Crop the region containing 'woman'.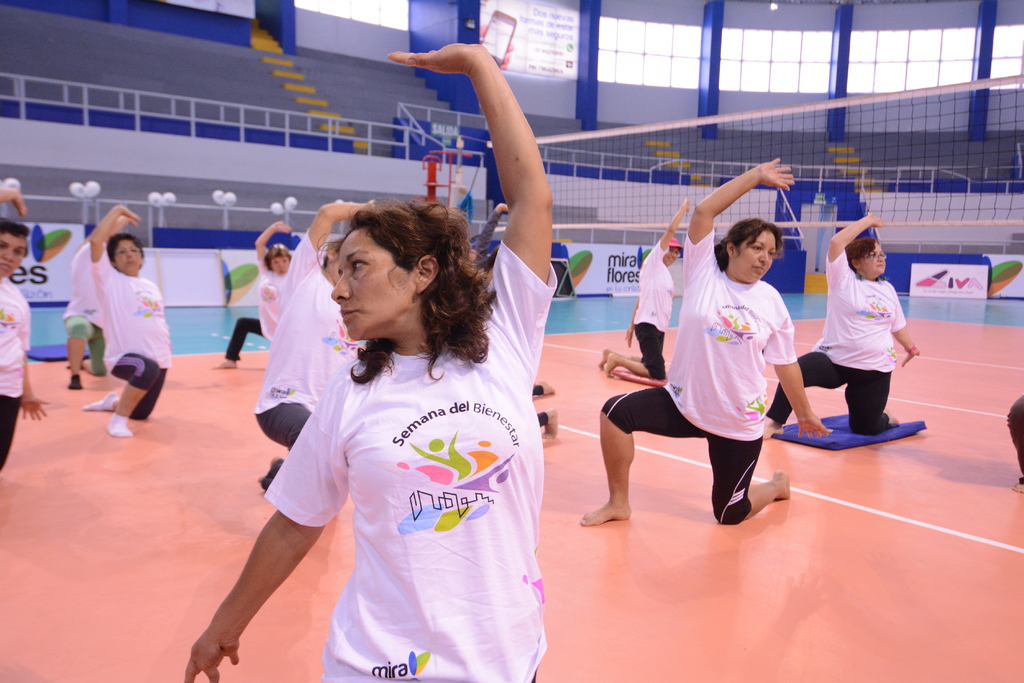
Crop region: bbox=(764, 210, 920, 434).
